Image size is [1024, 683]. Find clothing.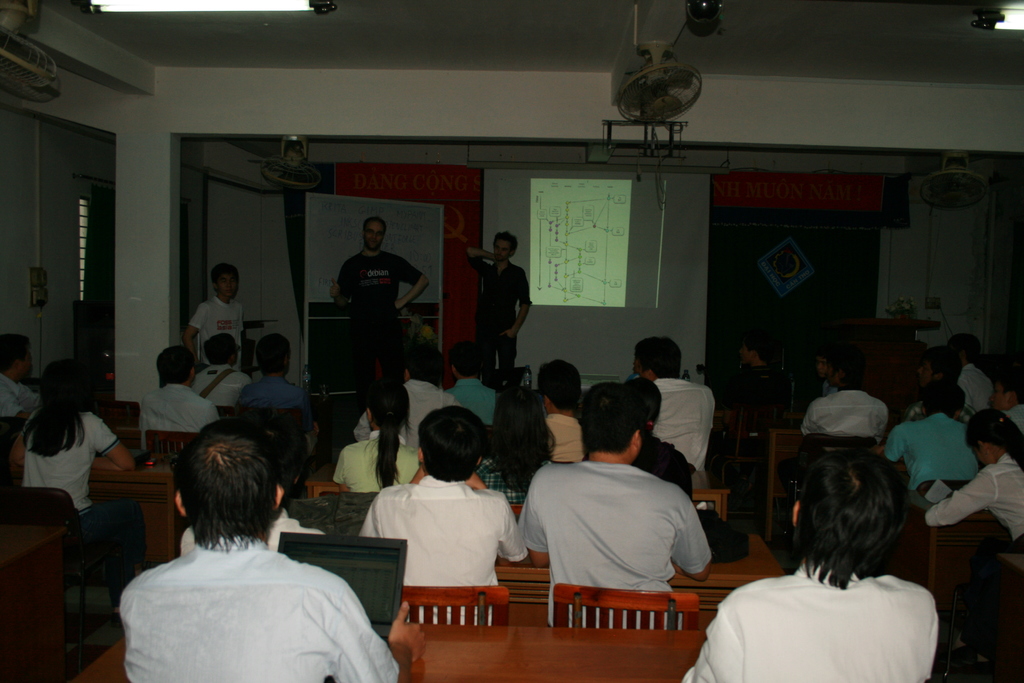
20,411,154,585.
